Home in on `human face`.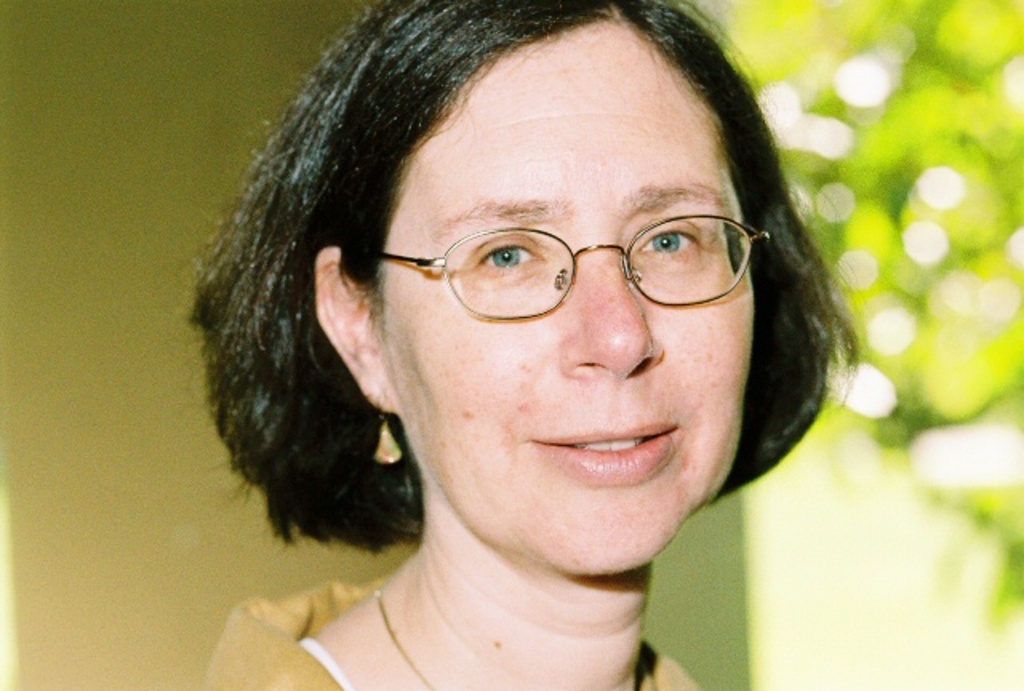
Homed in at 379, 69, 755, 565.
